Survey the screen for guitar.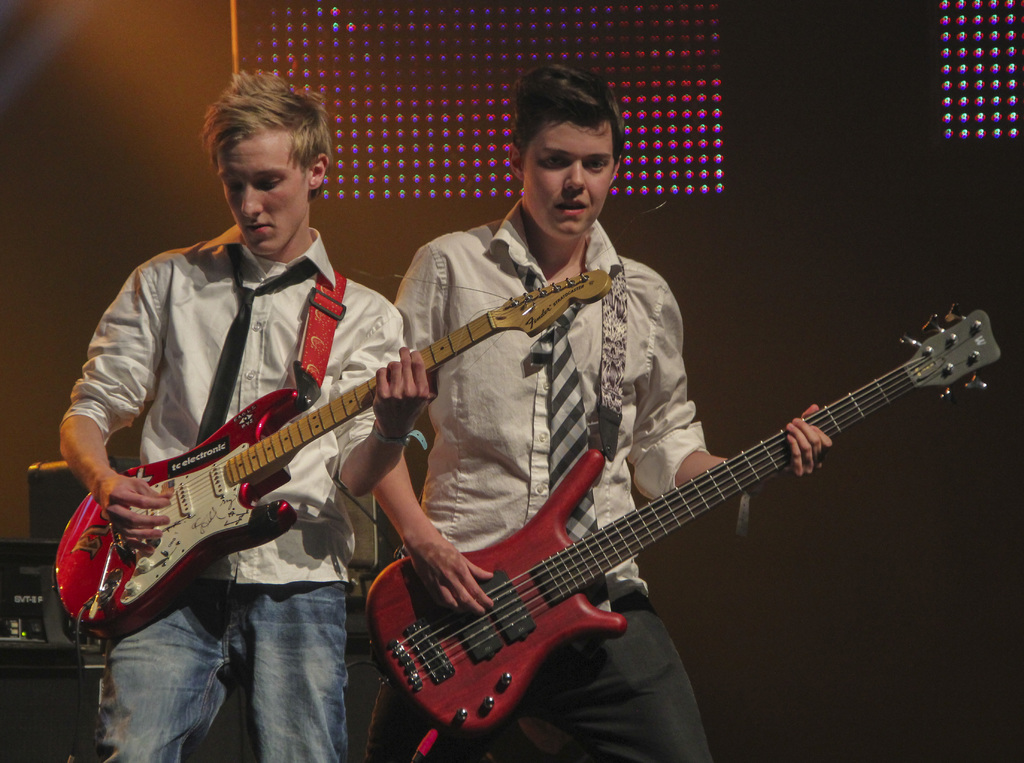
Survey found: [left=355, top=298, right=1013, bottom=757].
